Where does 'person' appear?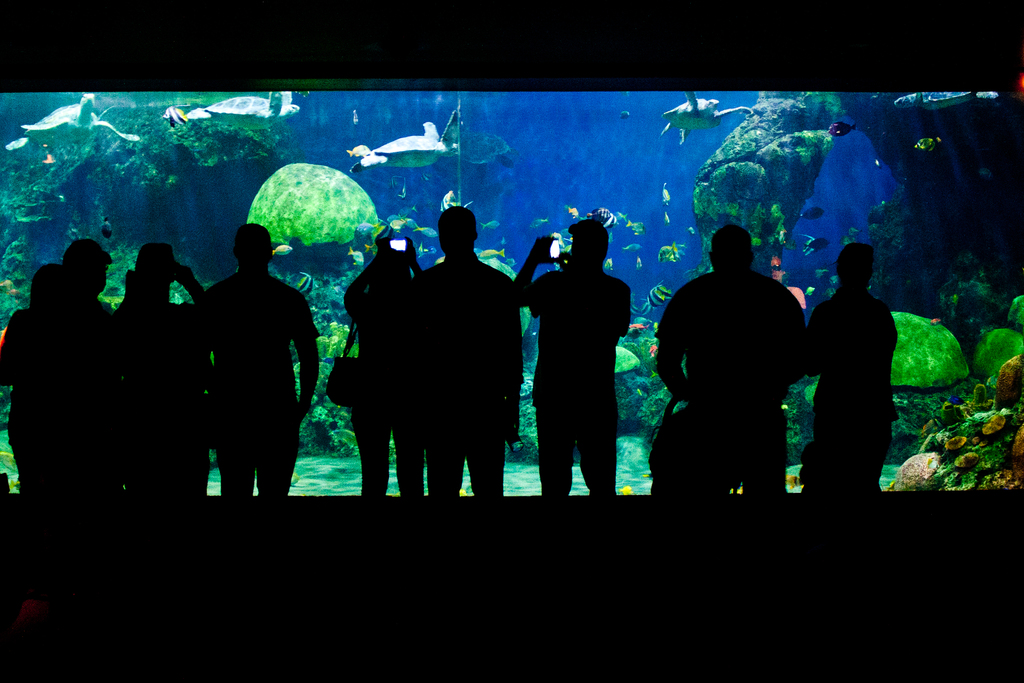
Appears at select_region(2, 261, 68, 485).
